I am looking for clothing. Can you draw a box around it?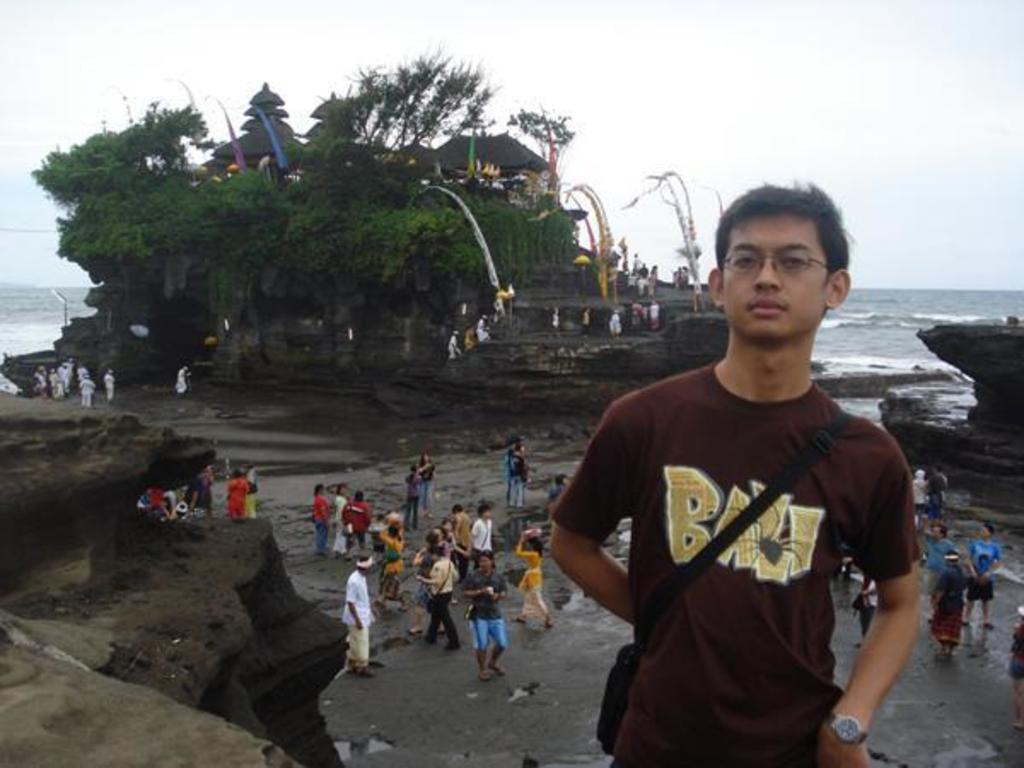
Sure, the bounding box is [457,563,509,647].
